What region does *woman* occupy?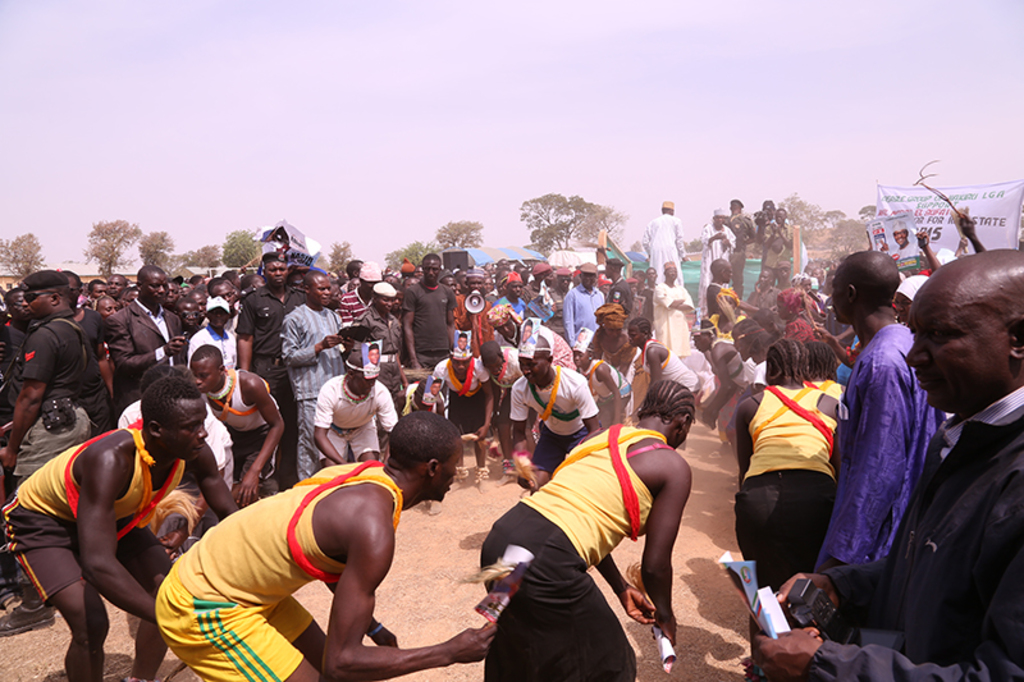
Rect(732, 340, 841, 646).
